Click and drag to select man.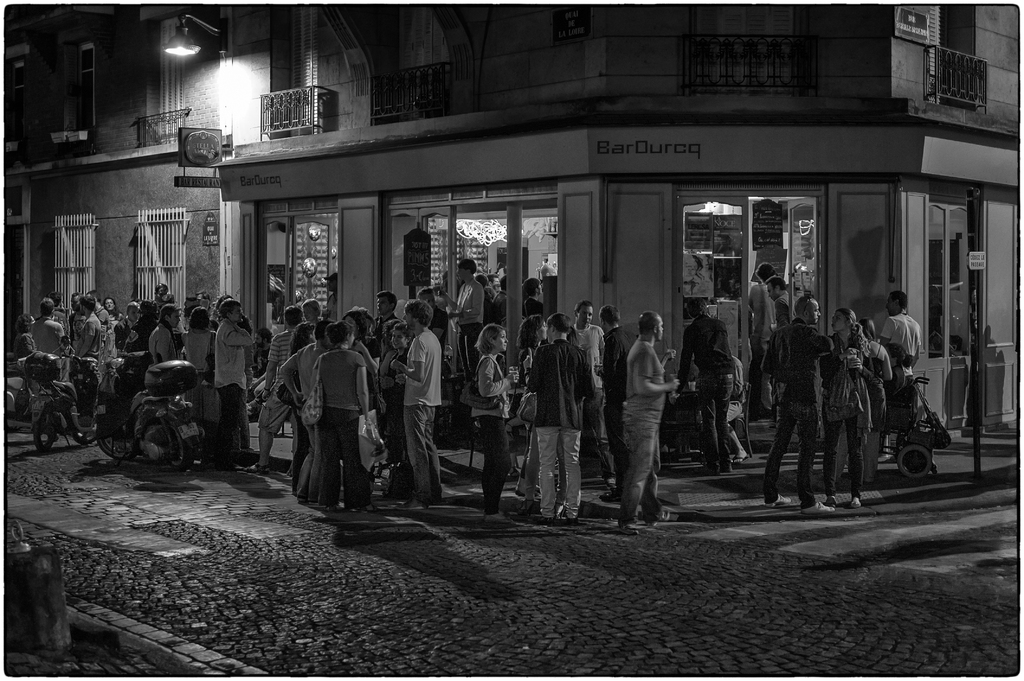
Selection: box=[766, 278, 795, 340].
